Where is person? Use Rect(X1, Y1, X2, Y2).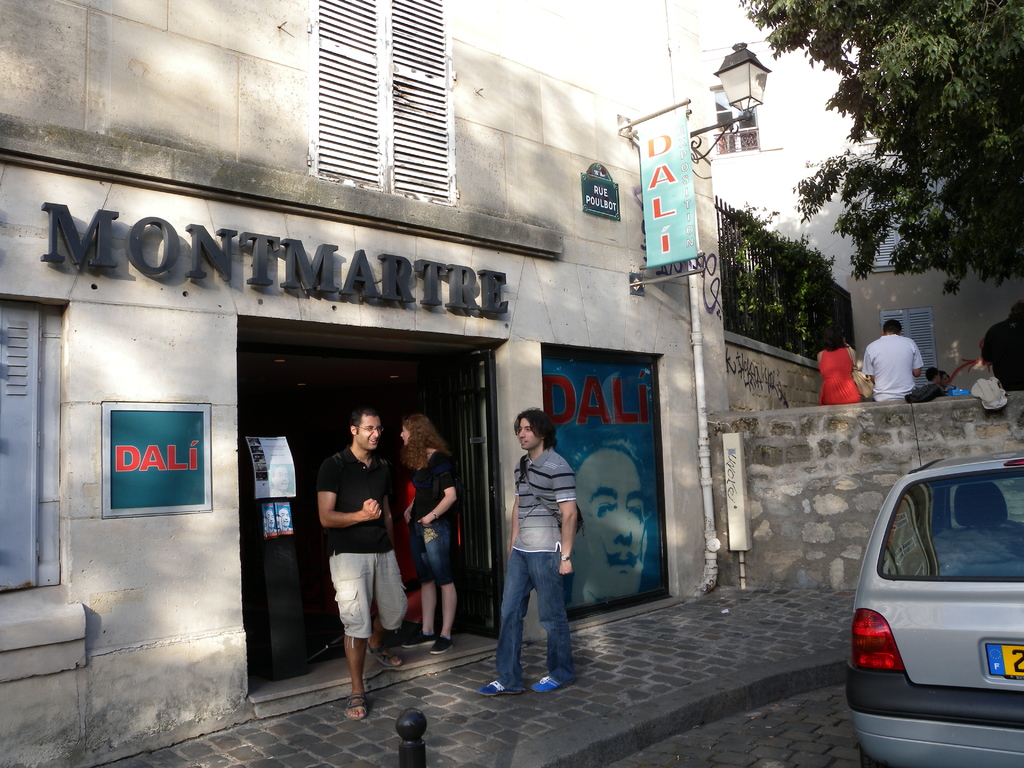
Rect(318, 408, 408, 721).
